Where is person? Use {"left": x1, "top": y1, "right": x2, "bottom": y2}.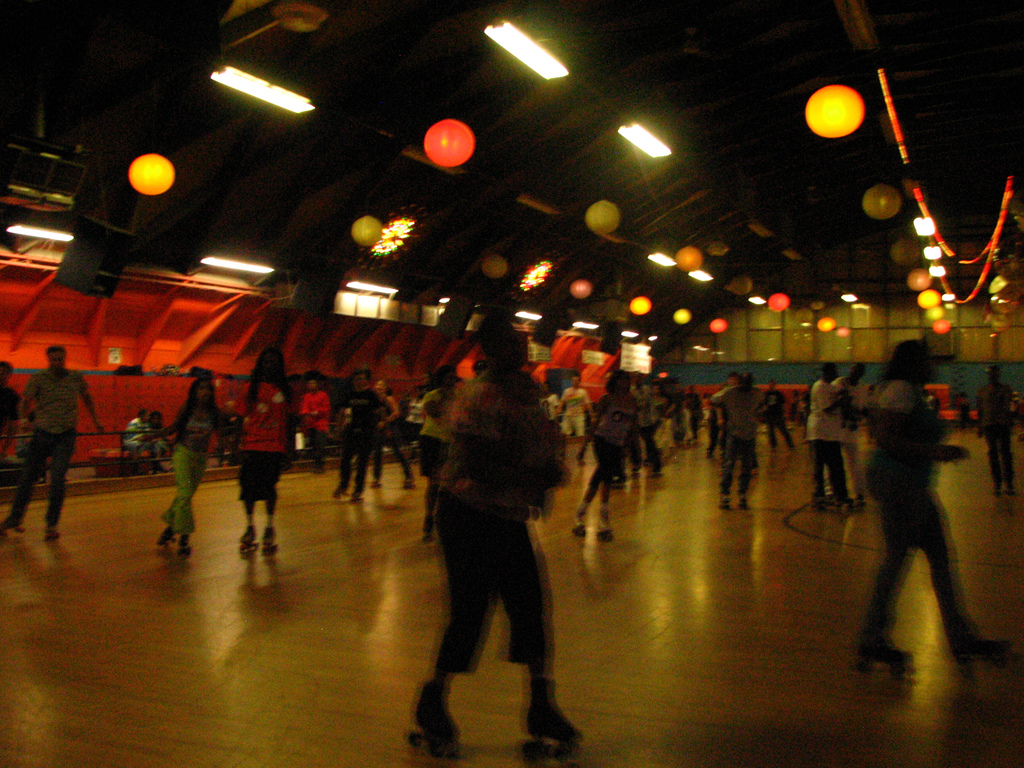
{"left": 804, "top": 362, "right": 856, "bottom": 505}.
